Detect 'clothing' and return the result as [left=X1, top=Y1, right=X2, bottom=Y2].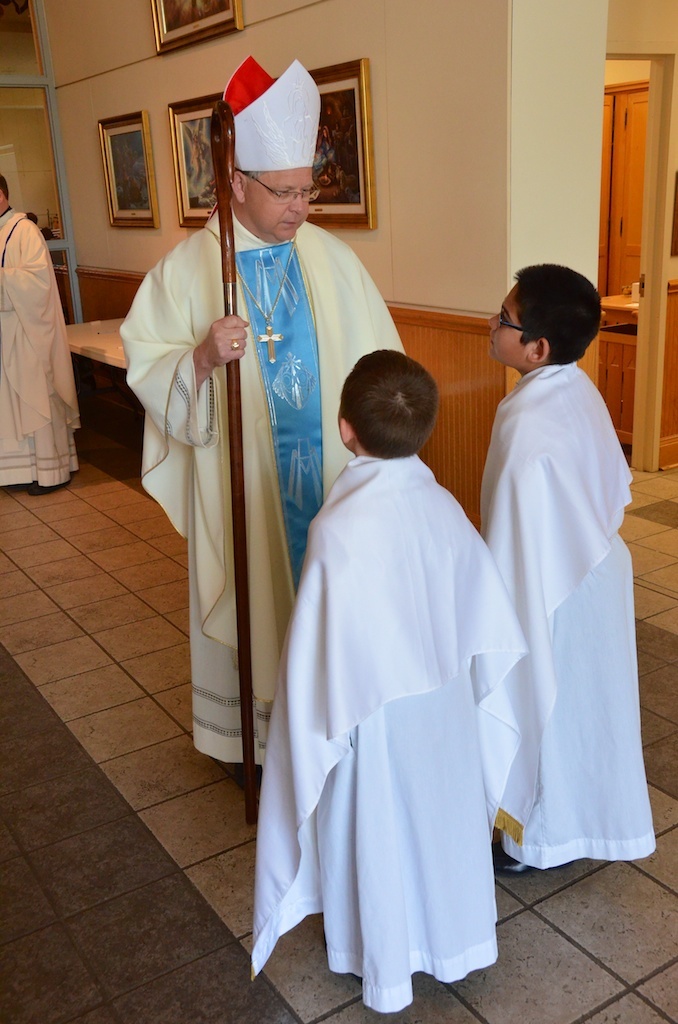
[left=250, top=423, right=529, bottom=1023].
